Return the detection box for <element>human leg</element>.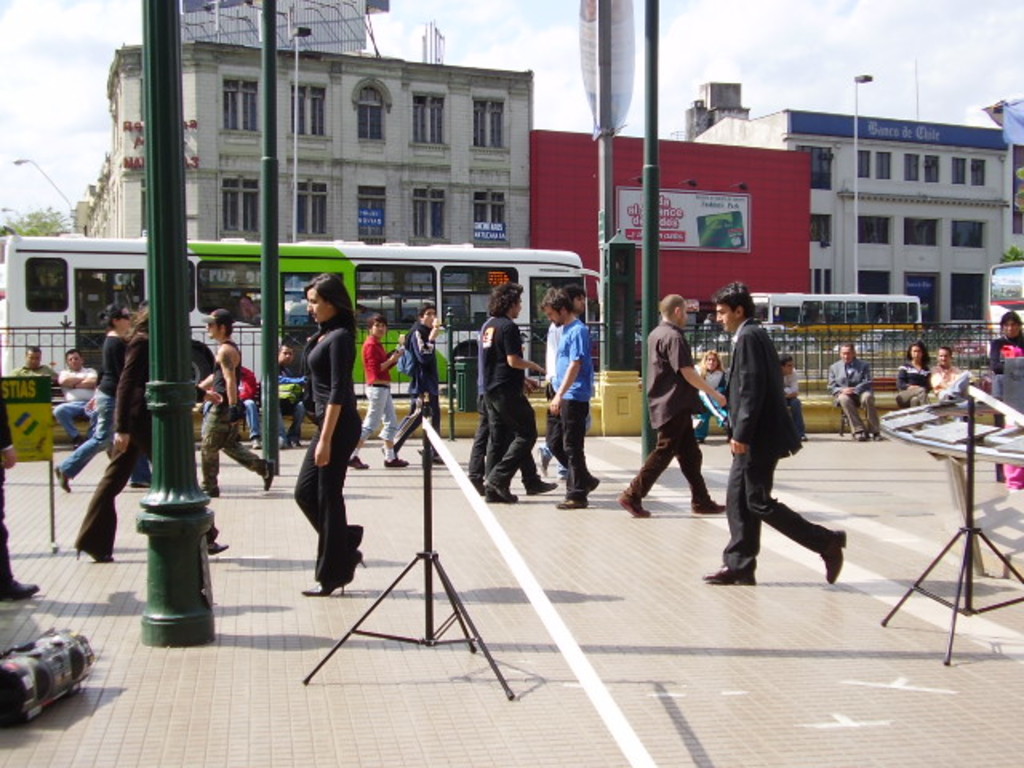
detection(395, 390, 429, 464).
